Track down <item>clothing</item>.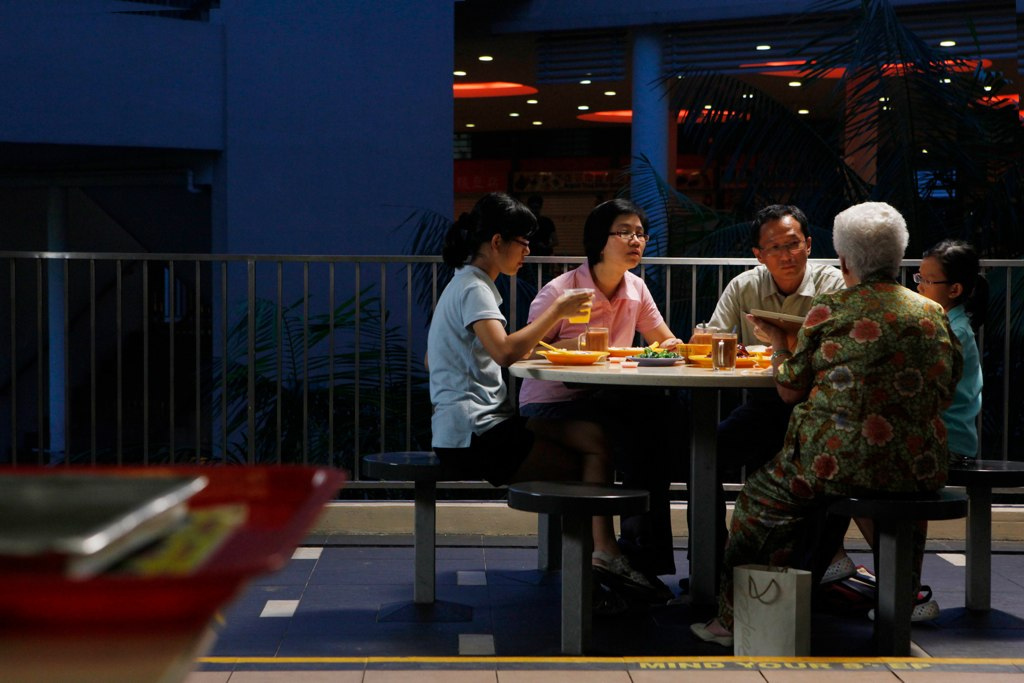
Tracked to pyautogui.locateOnScreen(751, 196, 968, 614).
